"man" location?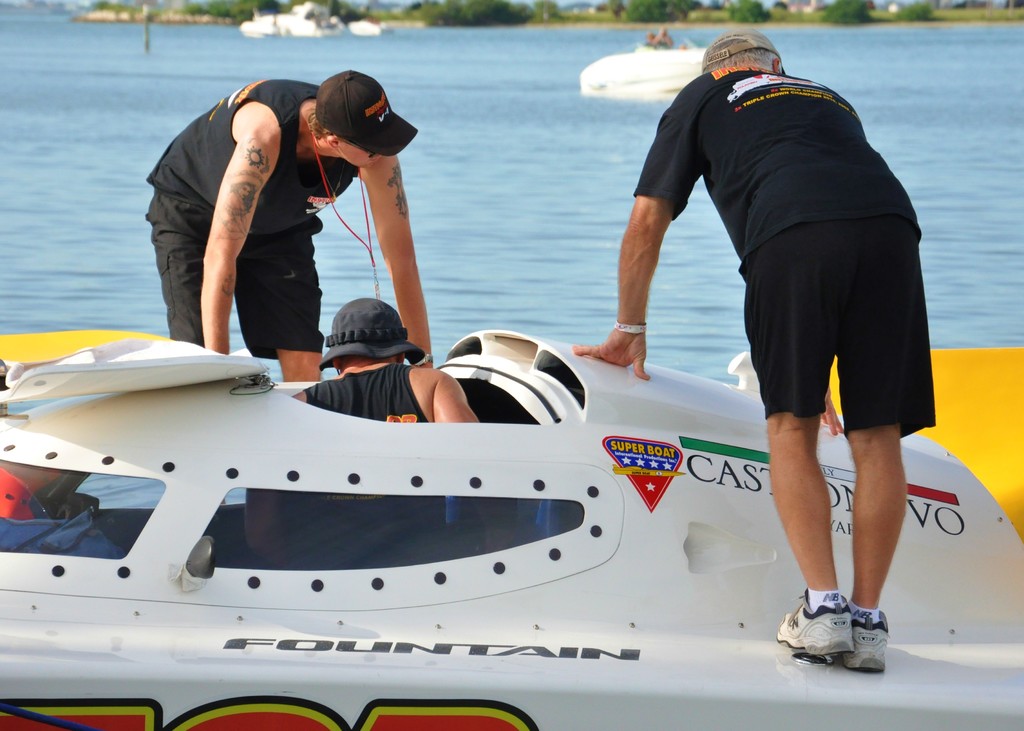
box(147, 69, 433, 381)
